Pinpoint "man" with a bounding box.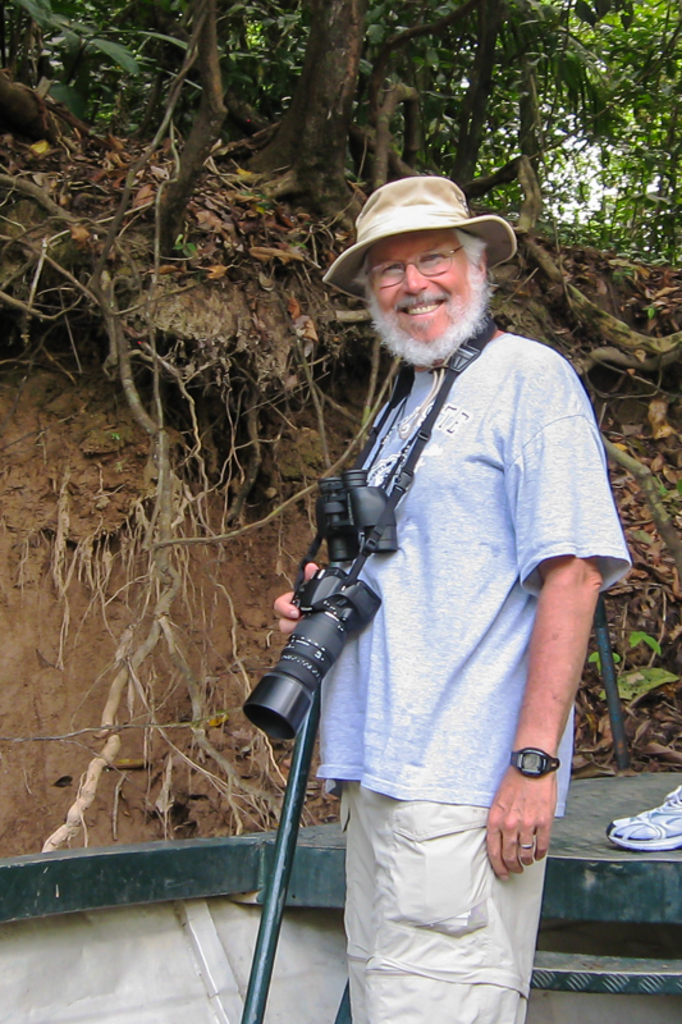
274:178:631:1023.
